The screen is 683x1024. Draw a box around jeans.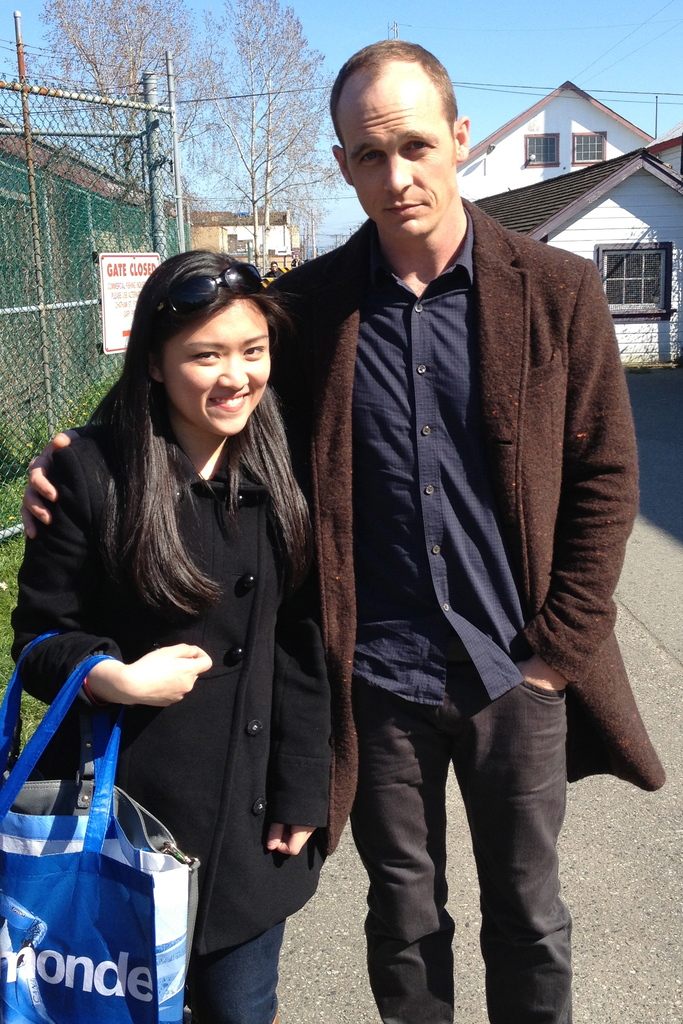
(188, 920, 284, 1023).
